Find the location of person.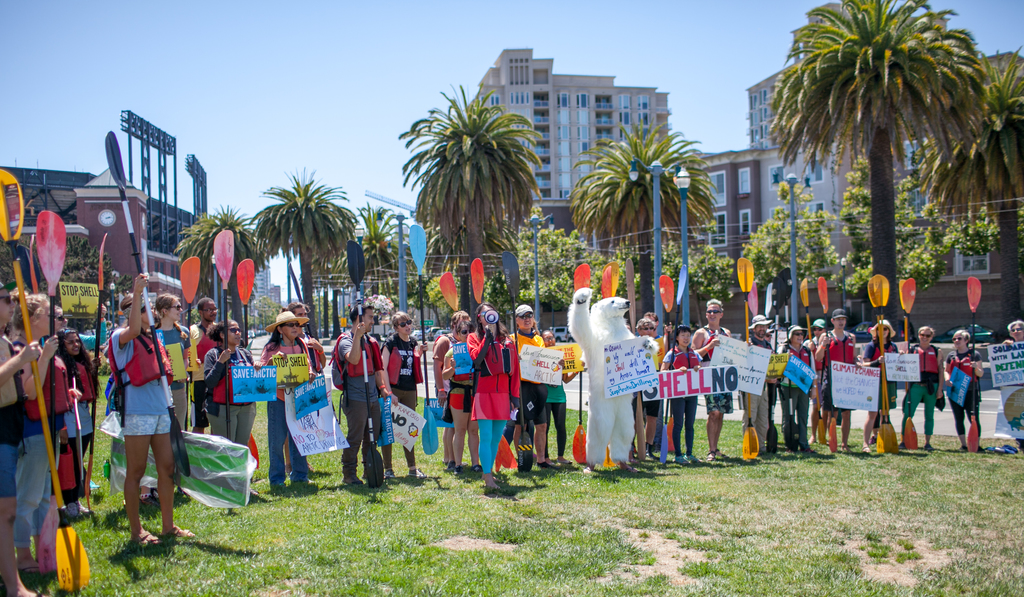
Location: rect(634, 315, 659, 461).
